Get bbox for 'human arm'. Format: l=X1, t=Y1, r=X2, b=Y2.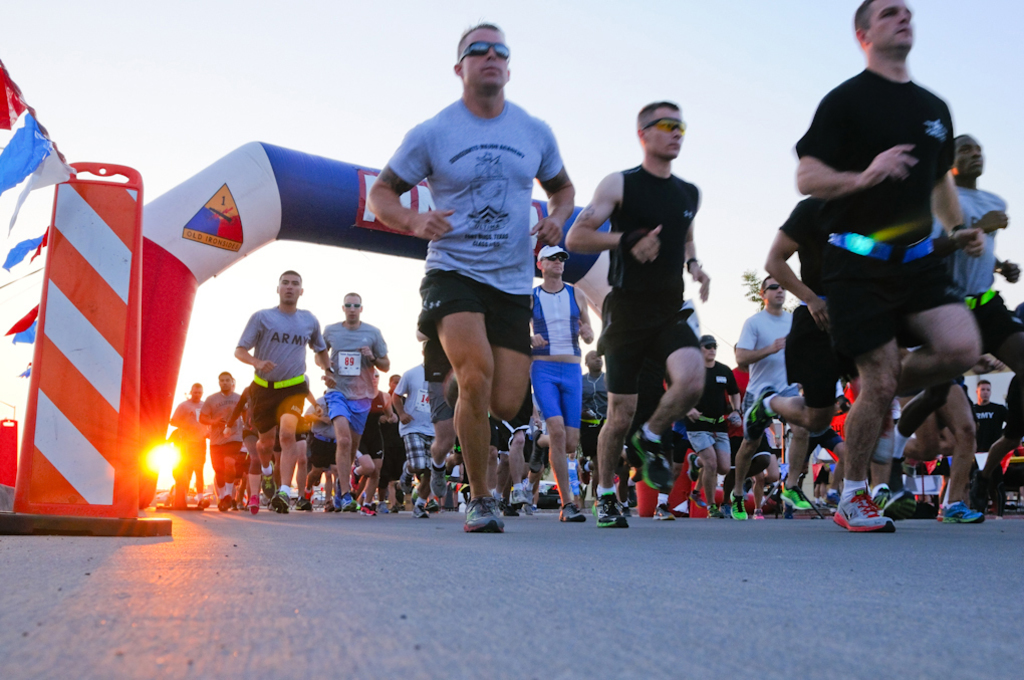
l=196, t=391, r=226, b=427.
